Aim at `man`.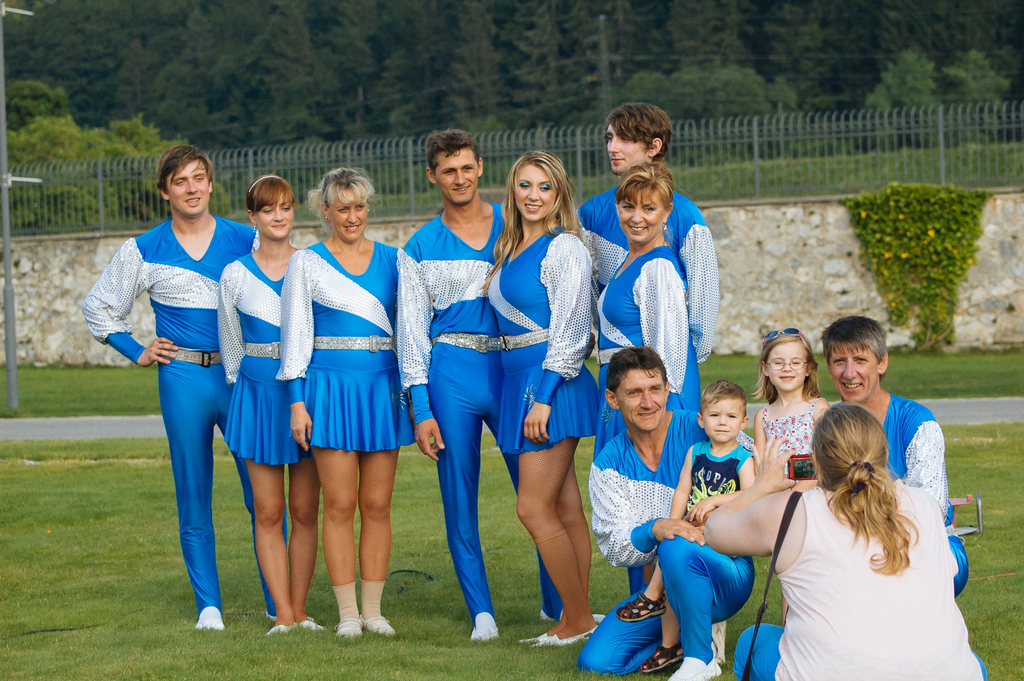
Aimed at BBox(79, 147, 312, 632).
